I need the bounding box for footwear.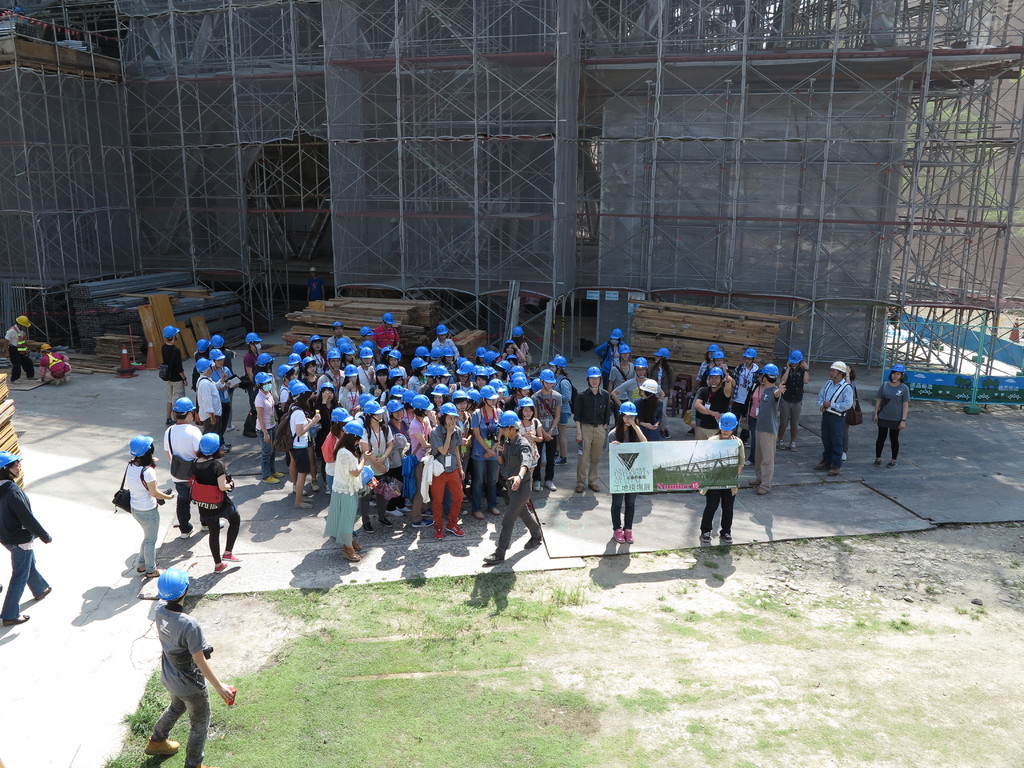
Here it is: BBox(176, 523, 193, 539).
